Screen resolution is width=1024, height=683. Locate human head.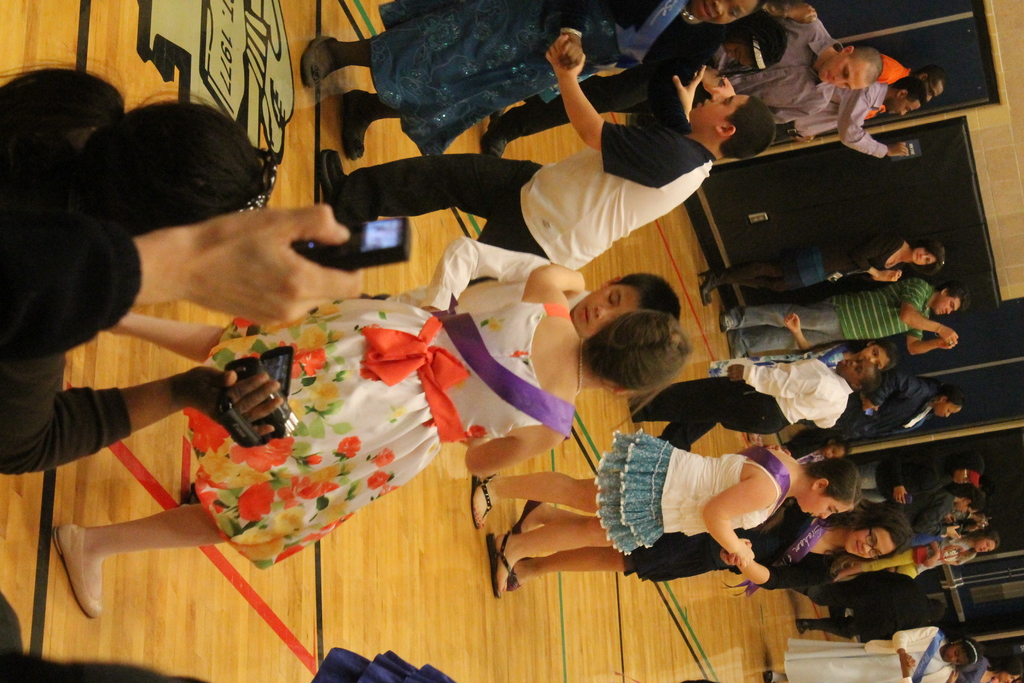
<box>934,383,965,418</box>.
